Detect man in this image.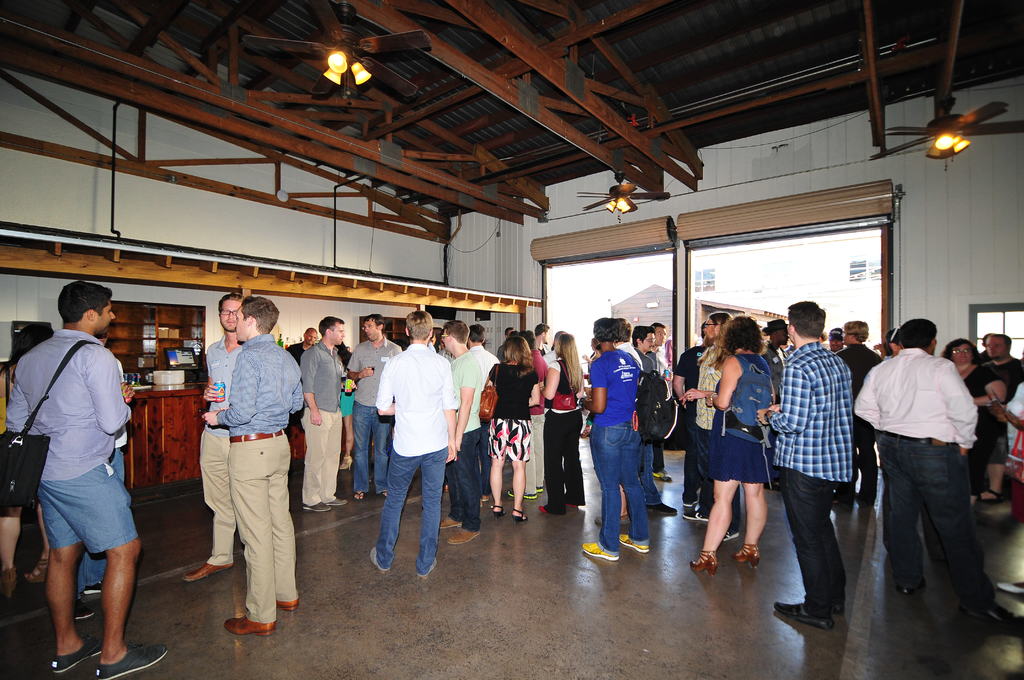
Detection: (828,324,846,356).
